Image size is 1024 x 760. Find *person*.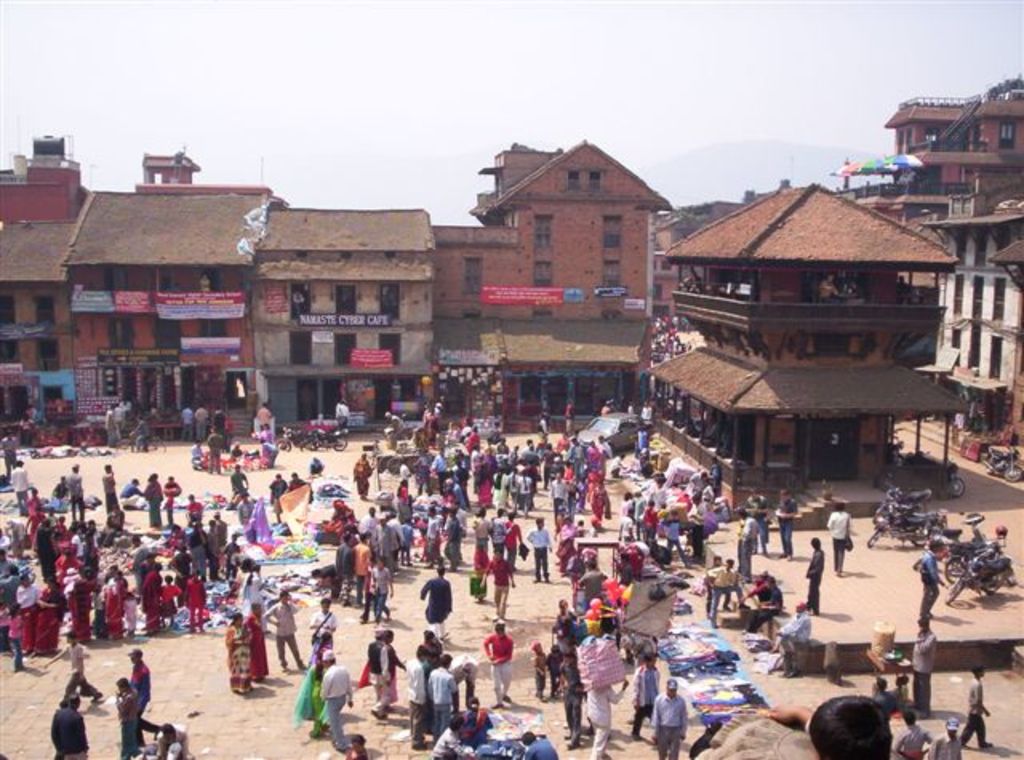
rect(322, 501, 349, 530).
